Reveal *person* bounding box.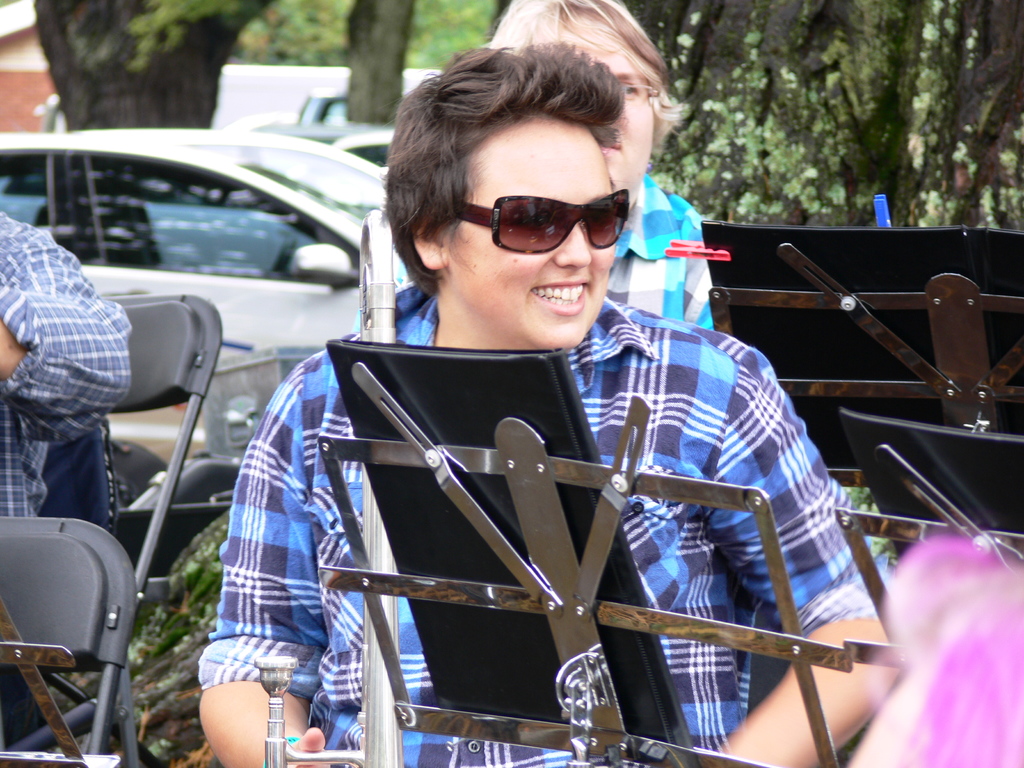
Revealed: rect(205, 41, 900, 764).
